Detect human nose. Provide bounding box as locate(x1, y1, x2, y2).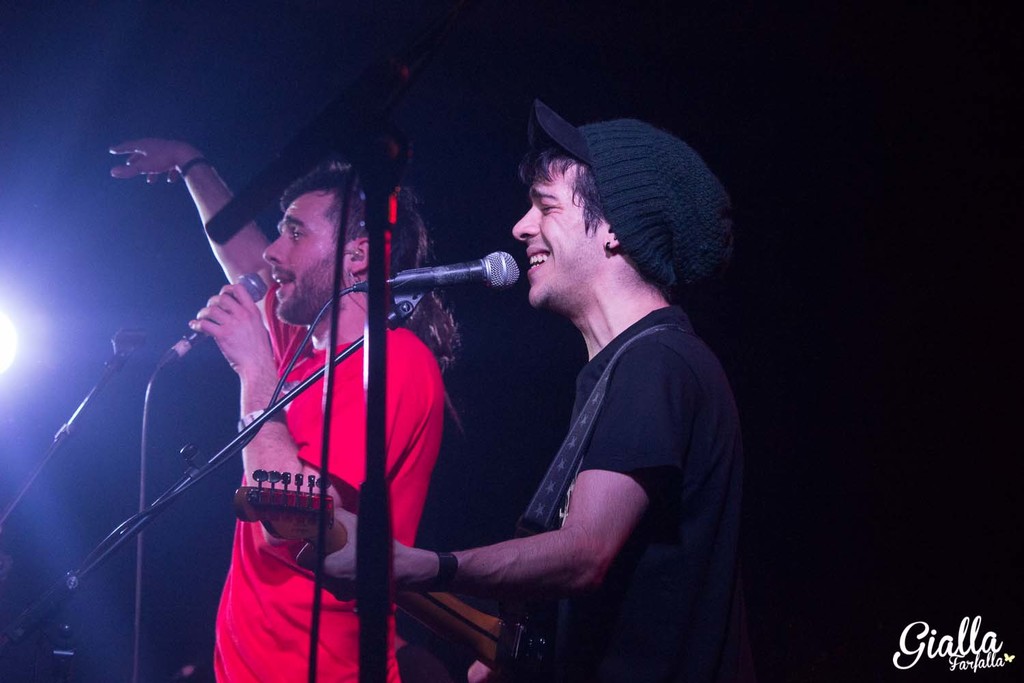
locate(261, 231, 291, 267).
